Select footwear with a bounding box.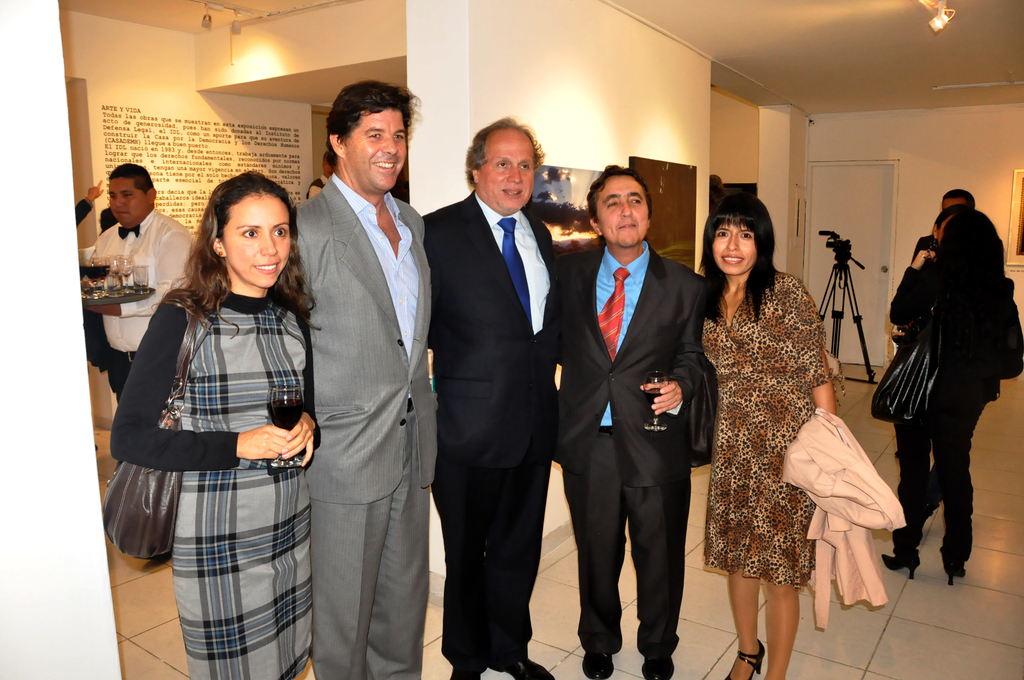
detection(639, 657, 677, 679).
